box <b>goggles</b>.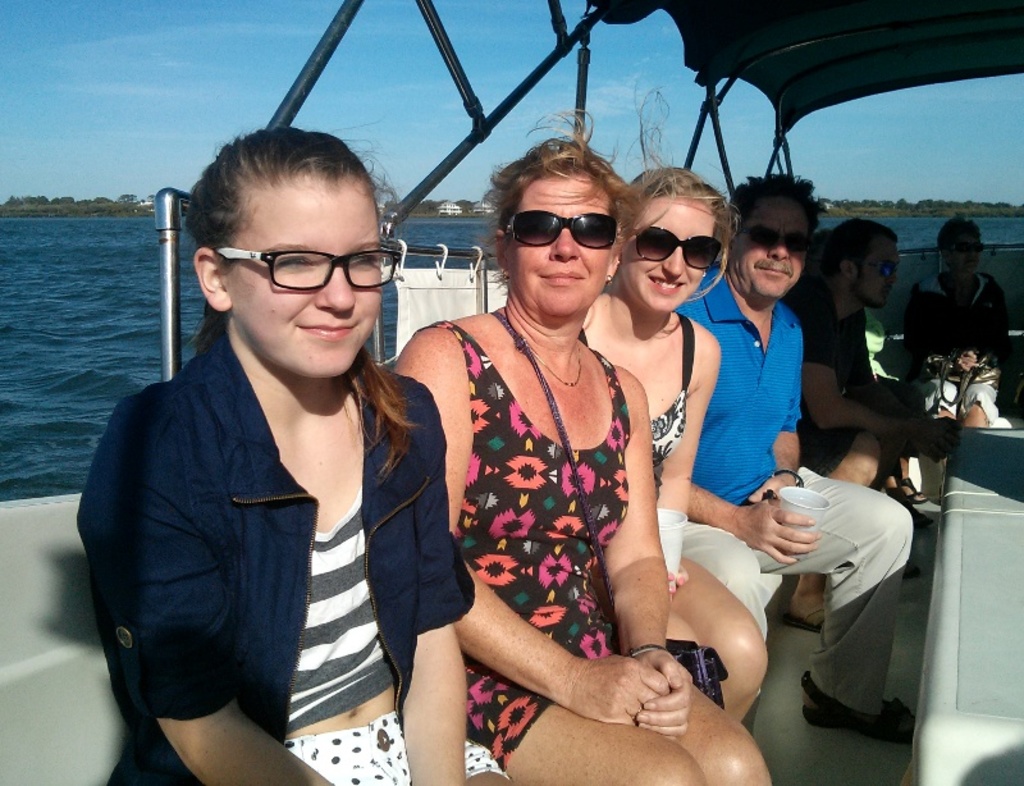
x1=630, y1=218, x2=724, y2=269.
